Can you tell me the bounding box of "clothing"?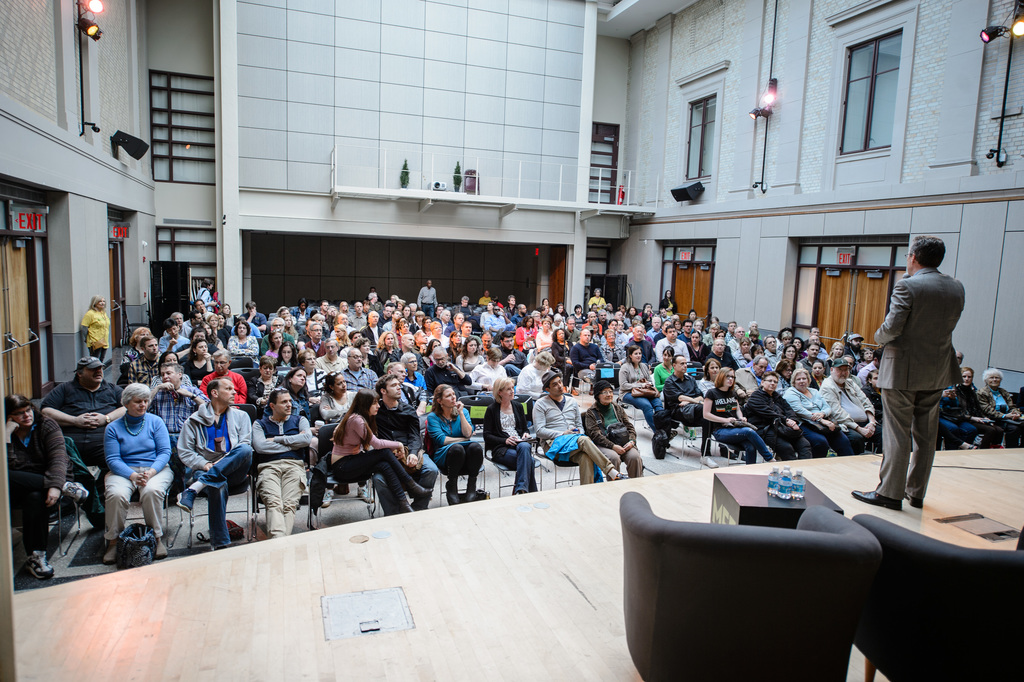
bbox=(776, 386, 841, 457).
